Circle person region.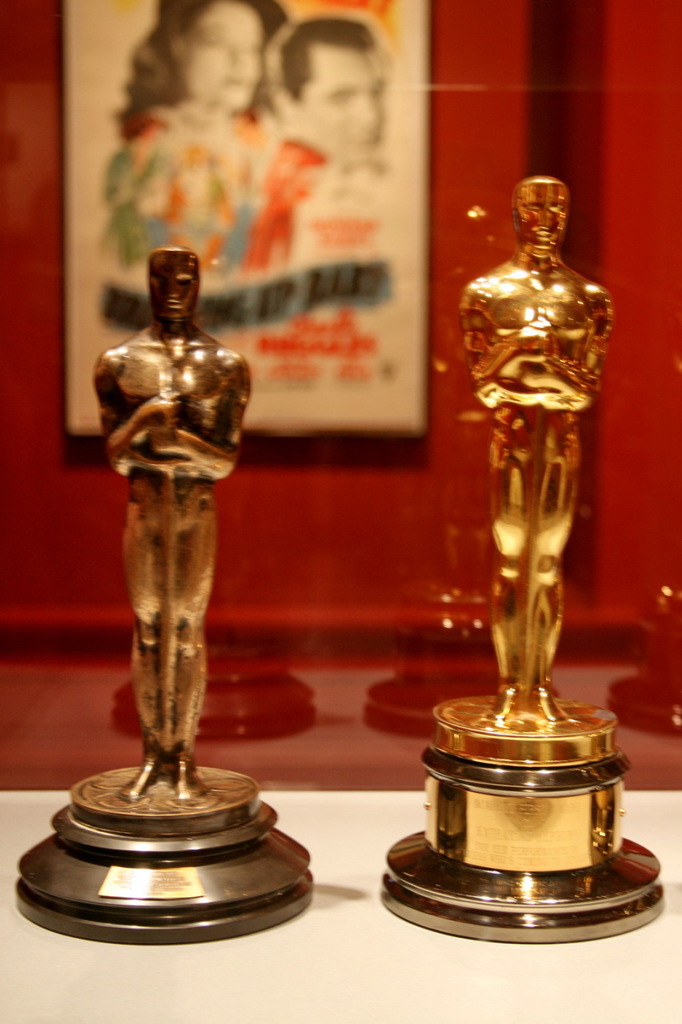
Region: 455 172 618 719.
